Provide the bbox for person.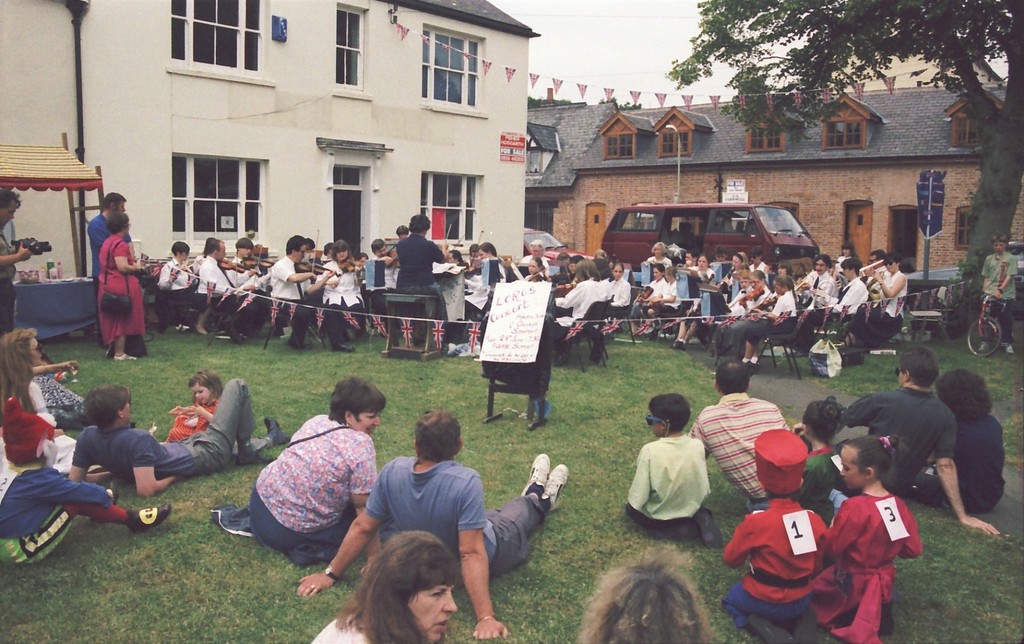
0:394:177:546.
